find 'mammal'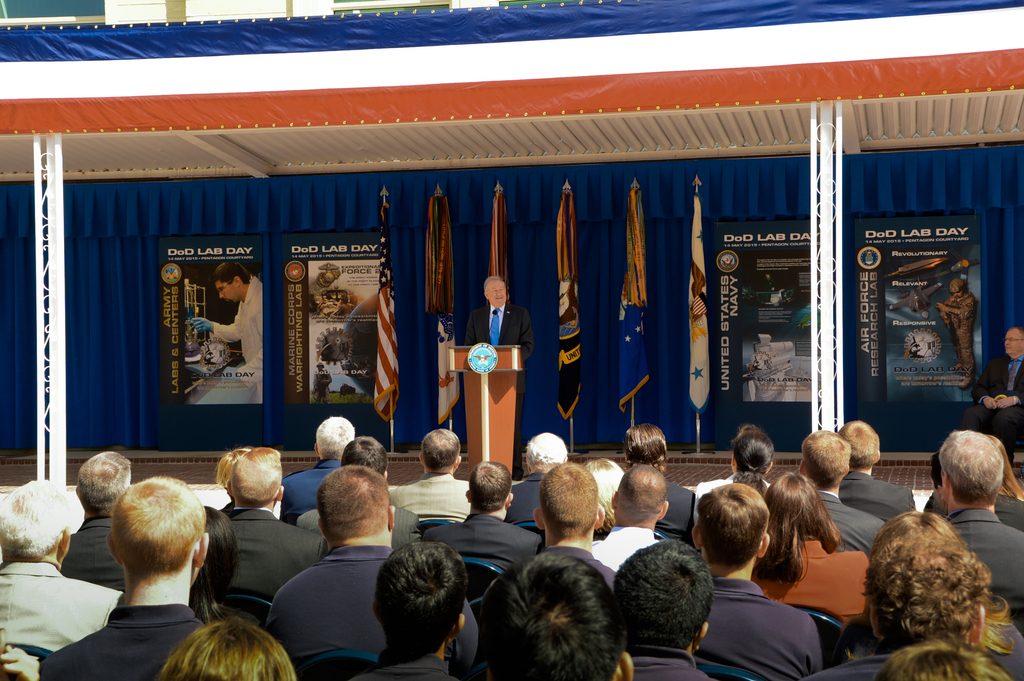
BBox(946, 432, 1023, 607)
